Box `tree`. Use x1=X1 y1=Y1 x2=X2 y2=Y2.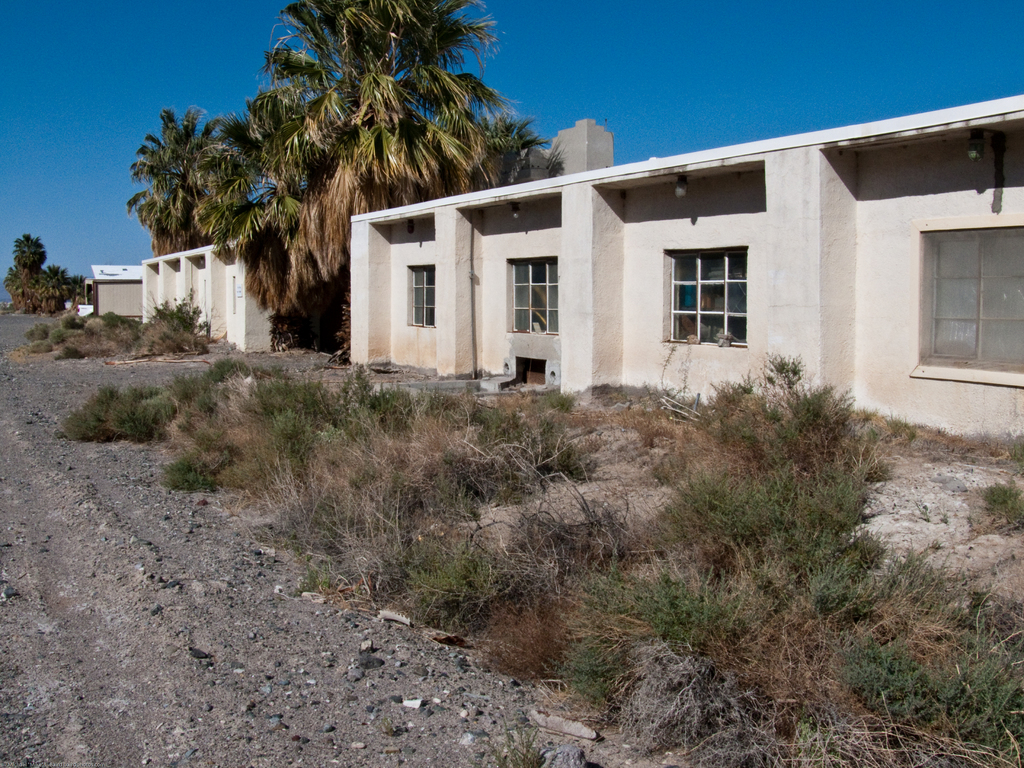
x1=123 y1=0 x2=547 y2=358.
